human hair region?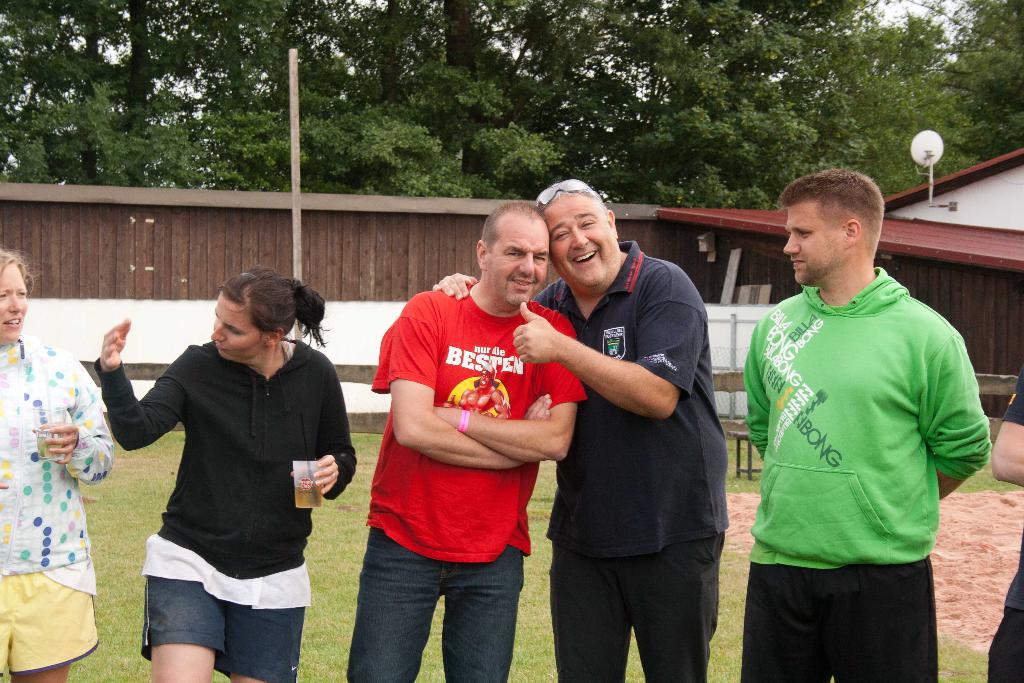
bbox(215, 263, 332, 351)
